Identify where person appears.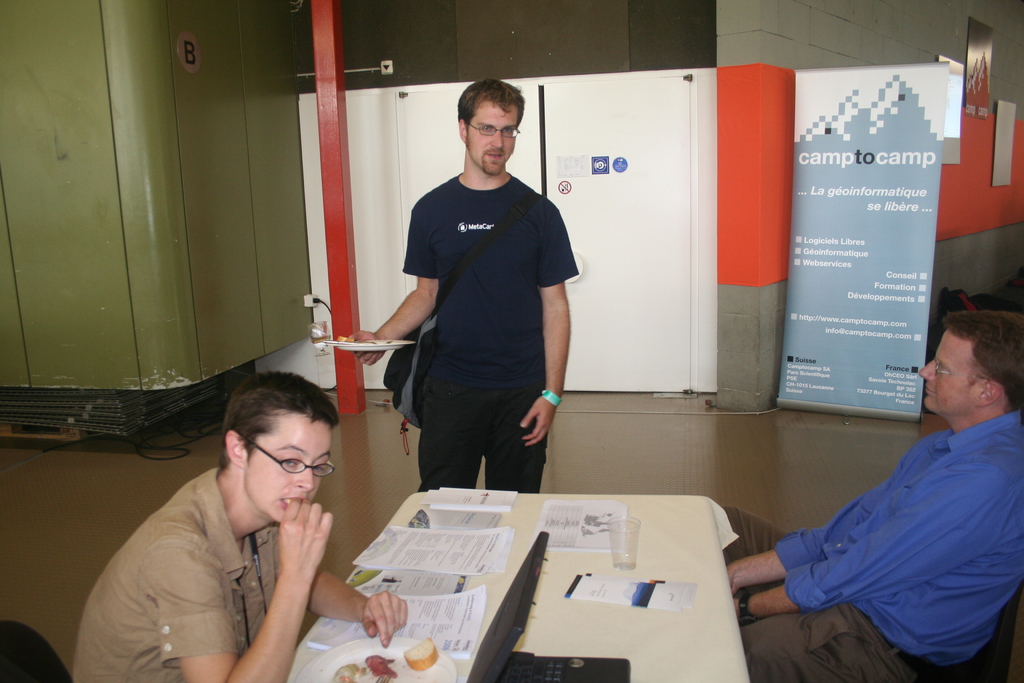
Appears at locate(337, 76, 580, 491).
